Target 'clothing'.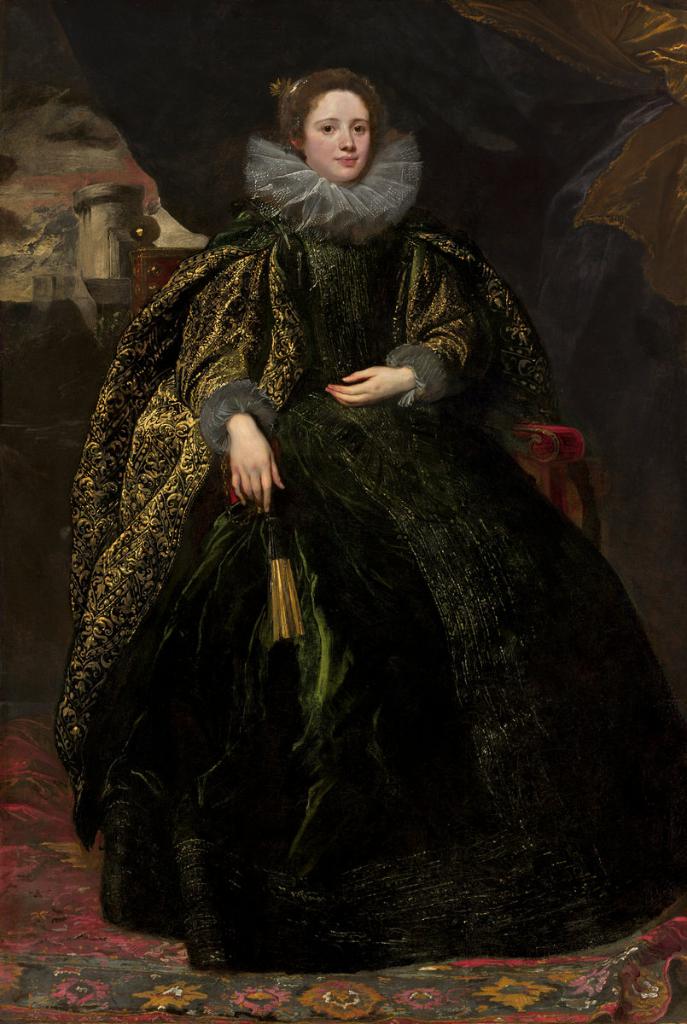
Target region: bbox(56, 112, 638, 997).
